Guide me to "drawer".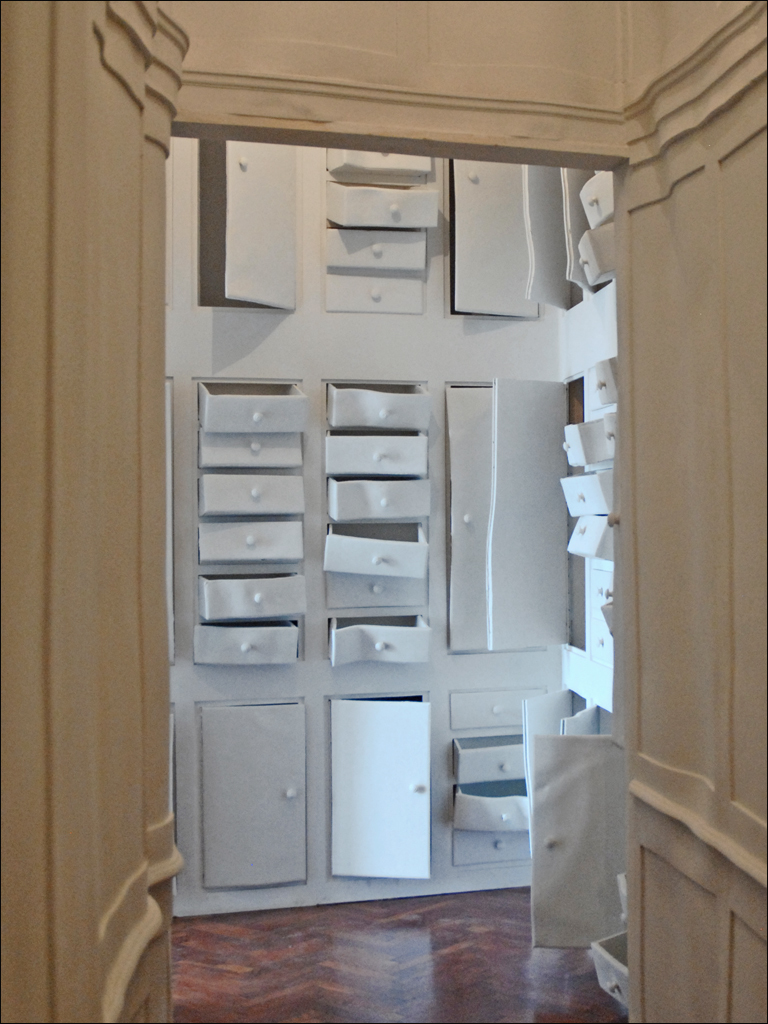
Guidance: 201, 576, 303, 623.
